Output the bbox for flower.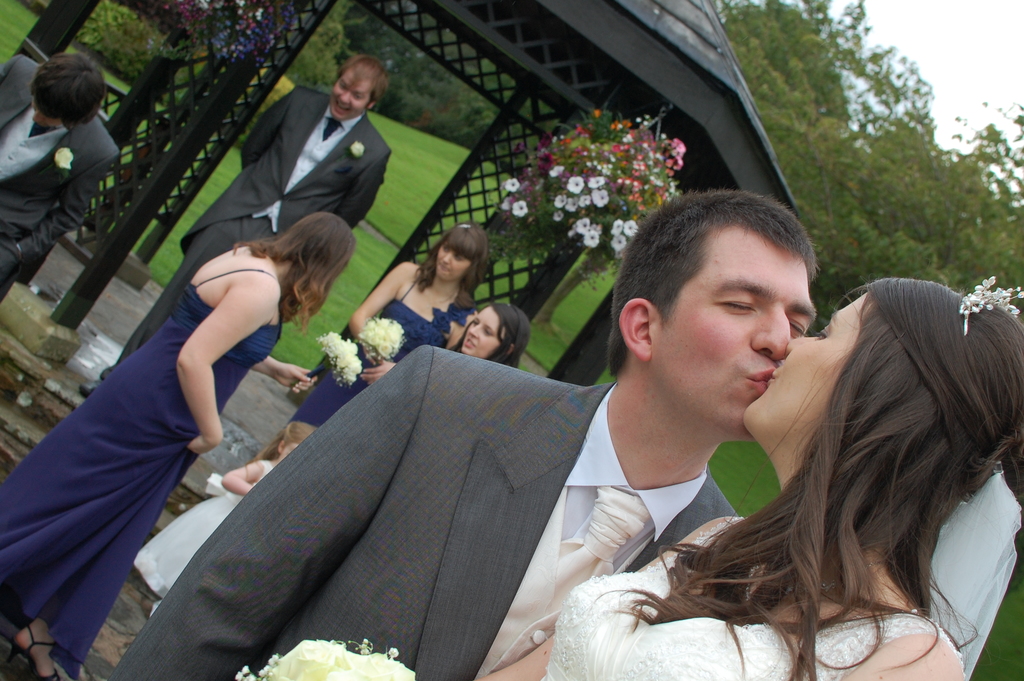
pyautogui.locateOnScreen(316, 331, 361, 388).
